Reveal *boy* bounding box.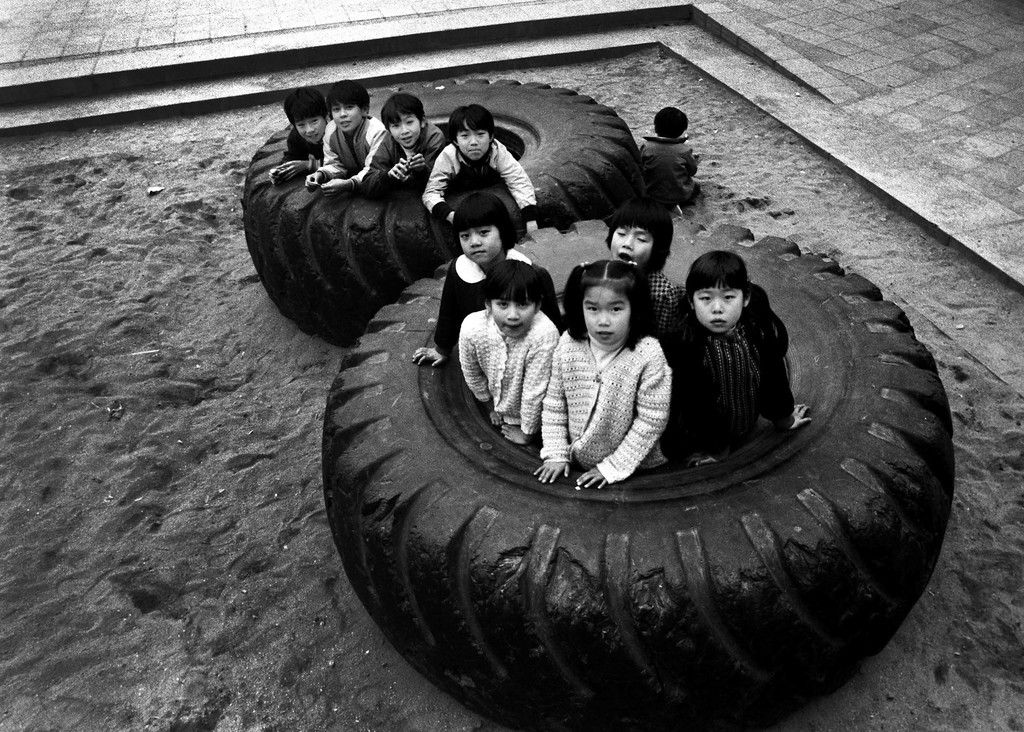
Revealed: bbox=(306, 81, 385, 195).
